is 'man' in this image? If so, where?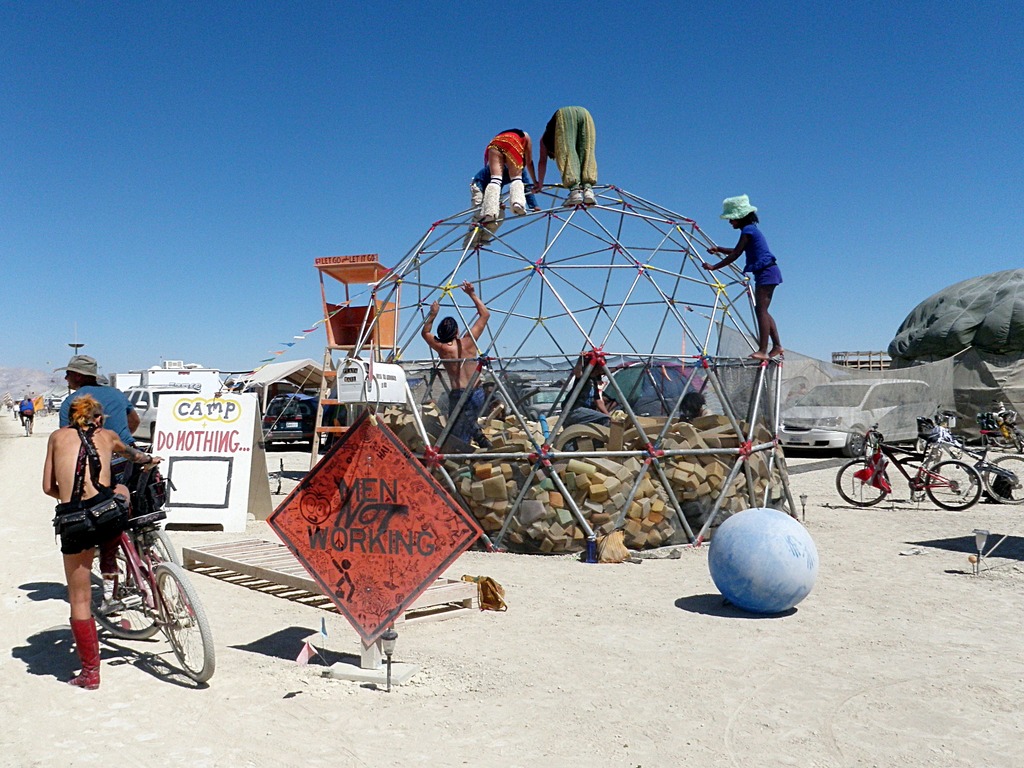
Yes, at 414 277 493 463.
